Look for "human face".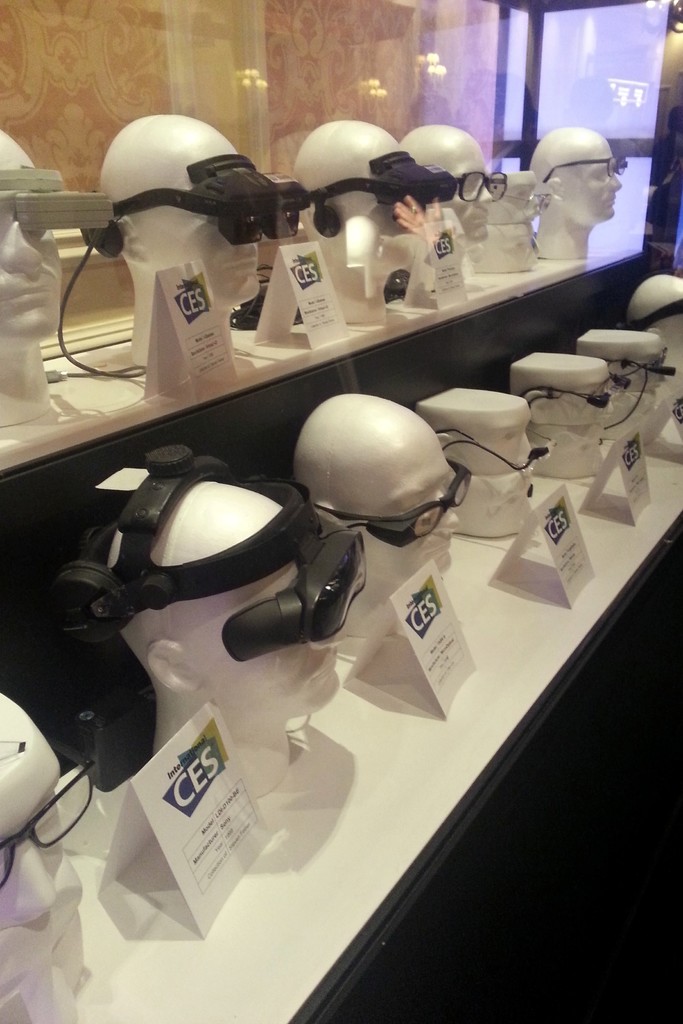
Found: Rect(190, 564, 337, 720).
